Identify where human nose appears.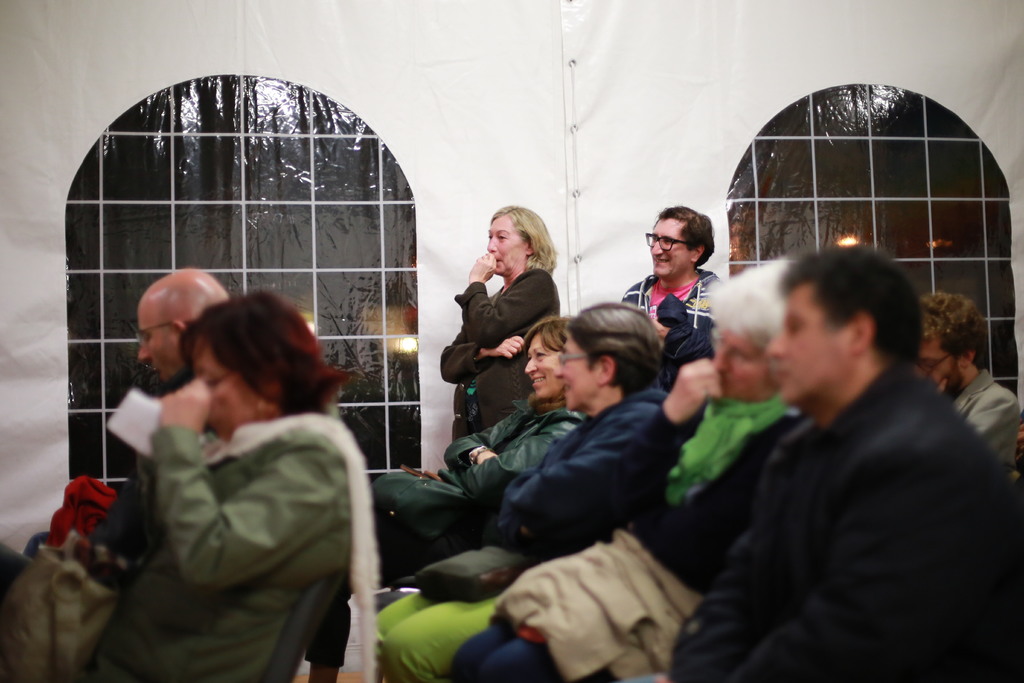
Appears at pyautogui.locateOnScreen(763, 334, 785, 356).
